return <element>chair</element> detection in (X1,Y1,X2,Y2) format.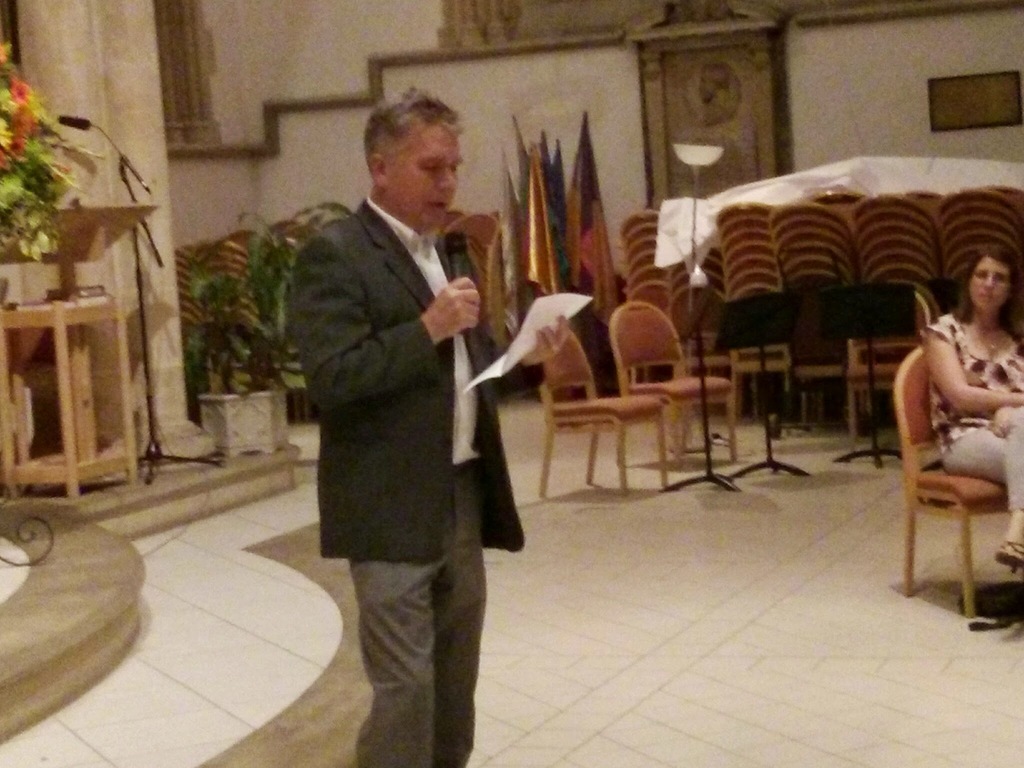
(893,338,1016,625).
